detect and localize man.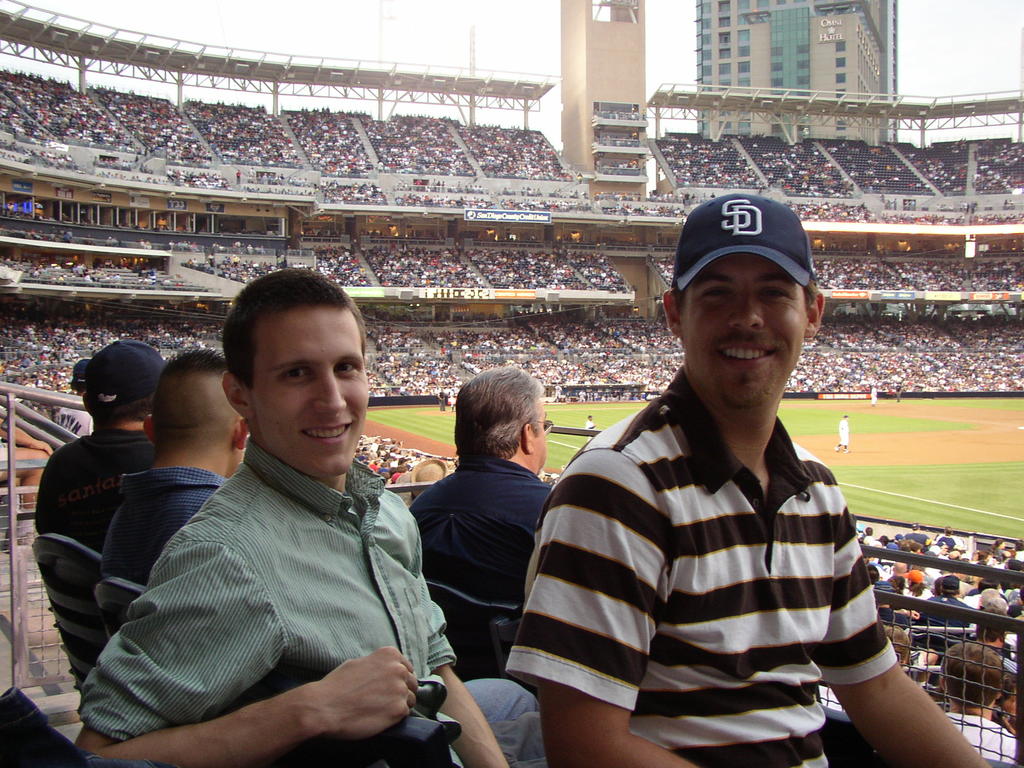
Localized at l=865, t=378, r=875, b=410.
